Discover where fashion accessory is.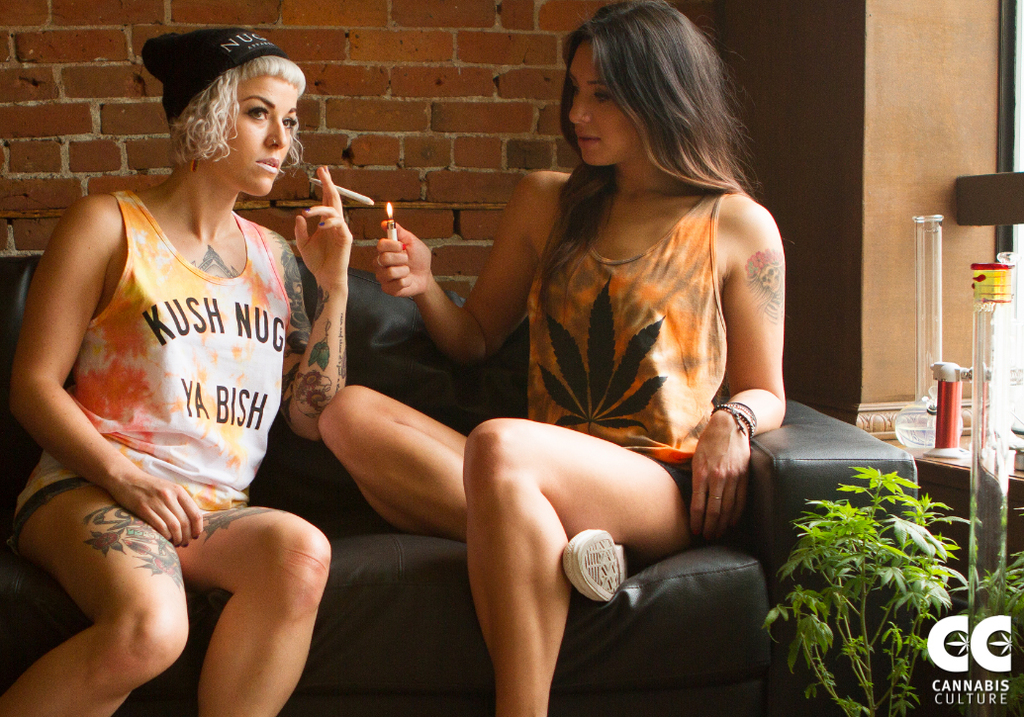
Discovered at 403,245,409,248.
